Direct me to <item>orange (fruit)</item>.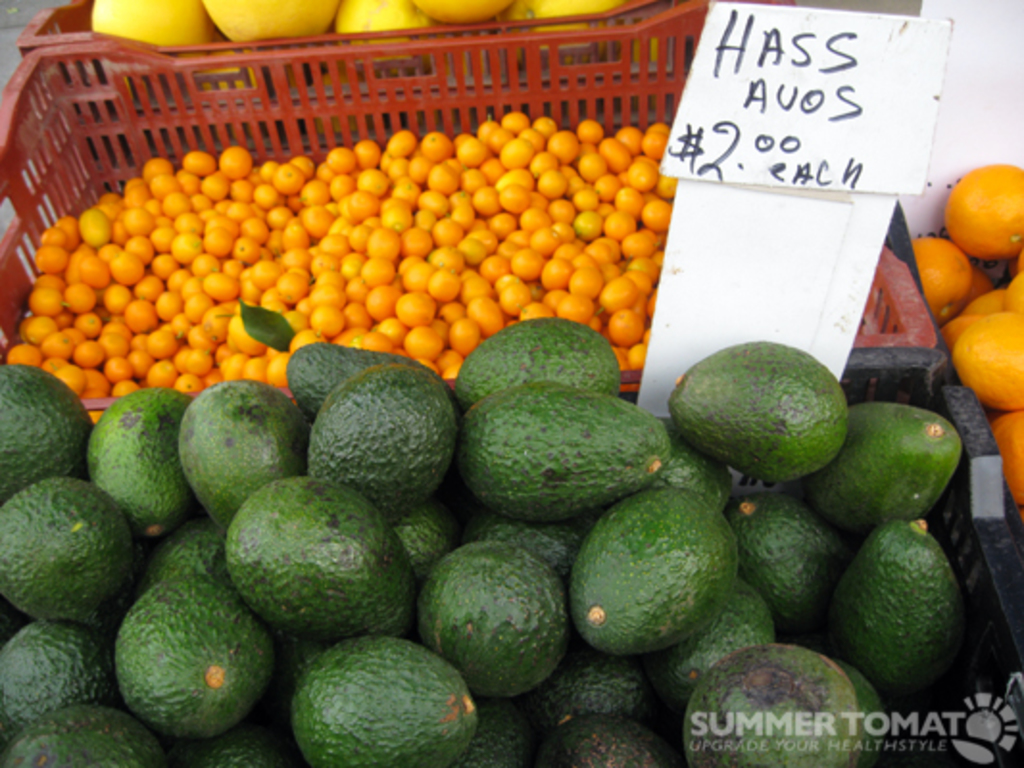
Direction: bbox=[340, 228, 367, 250].
